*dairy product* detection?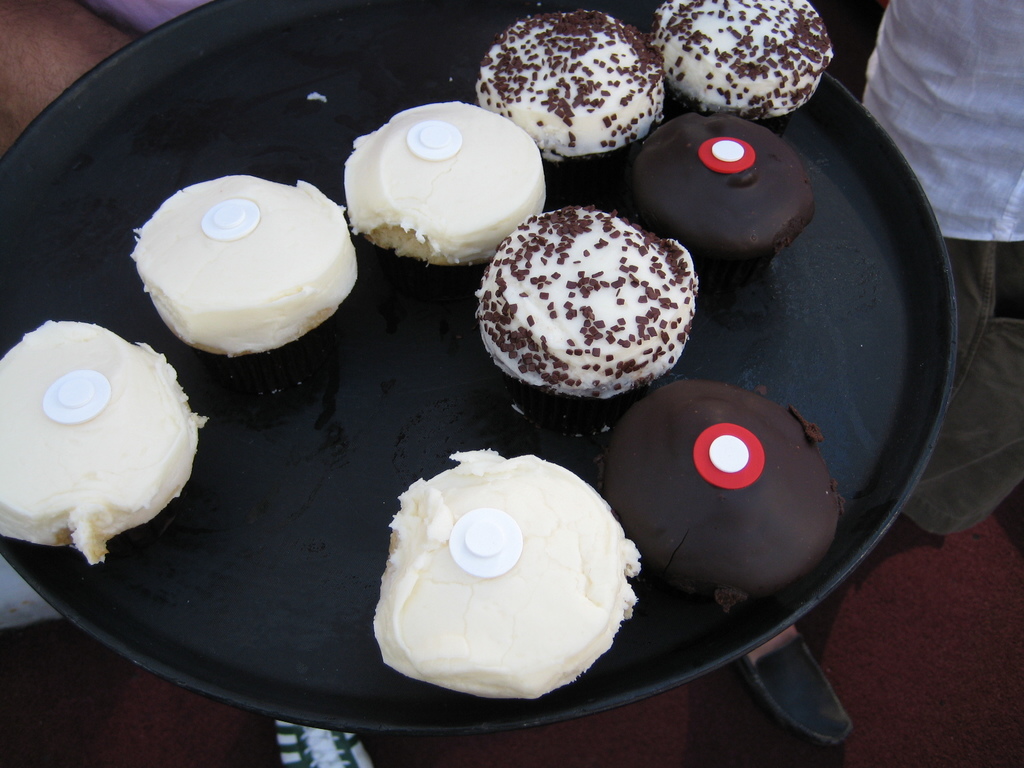
{"left": 638, "top": 111, "right": 810, "bottom": 244}
